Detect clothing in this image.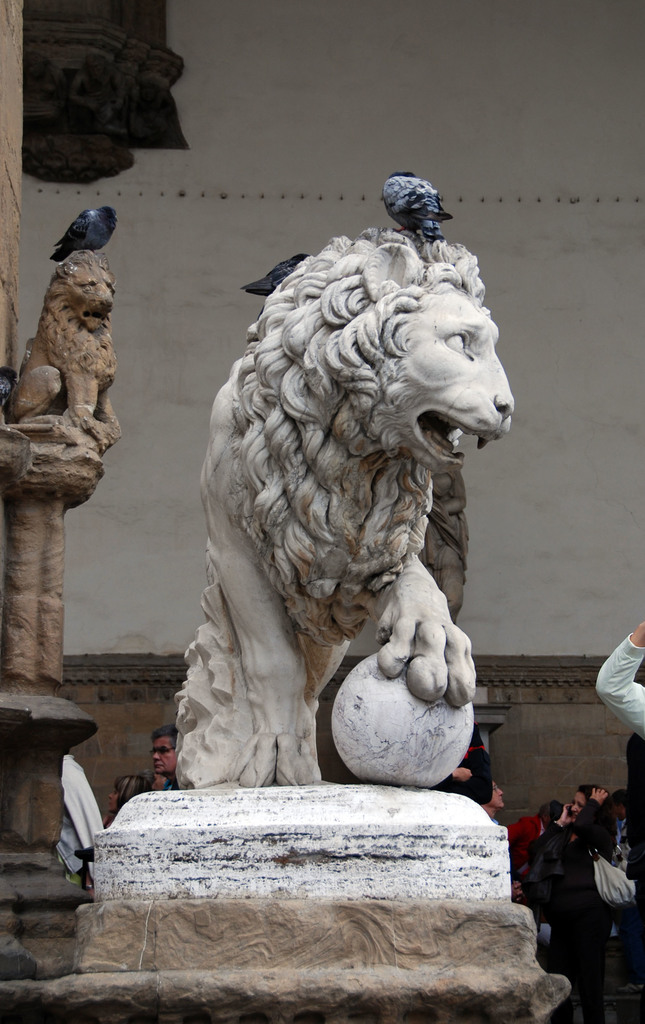
Detection: detection(535, 803, 617, 1015).
